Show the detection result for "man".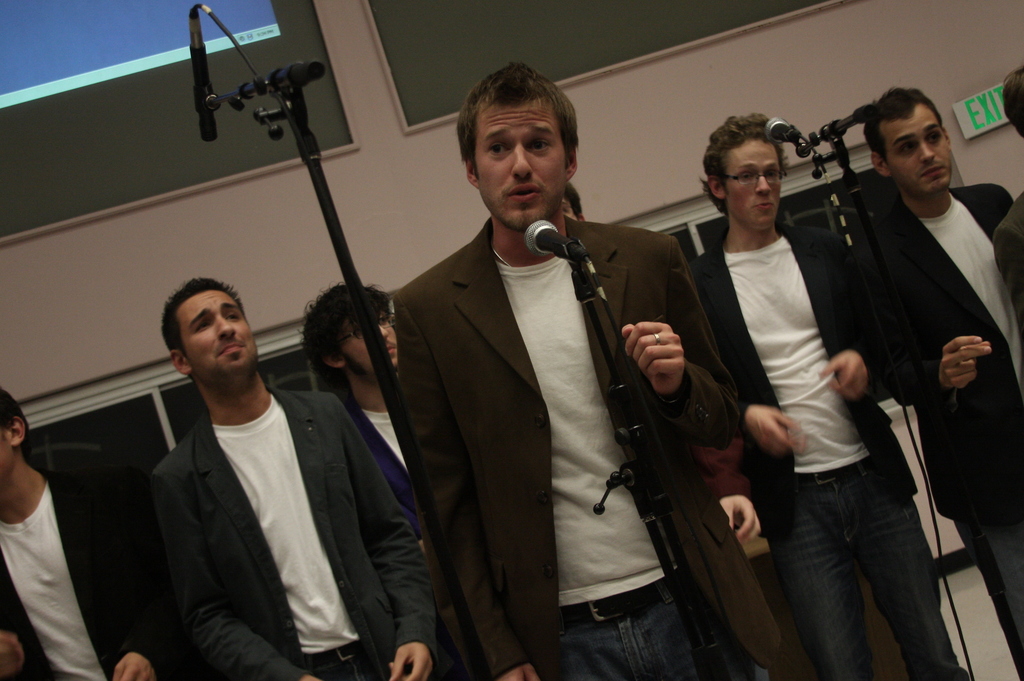
(left=692, top=116, right=973, bottom=680).
